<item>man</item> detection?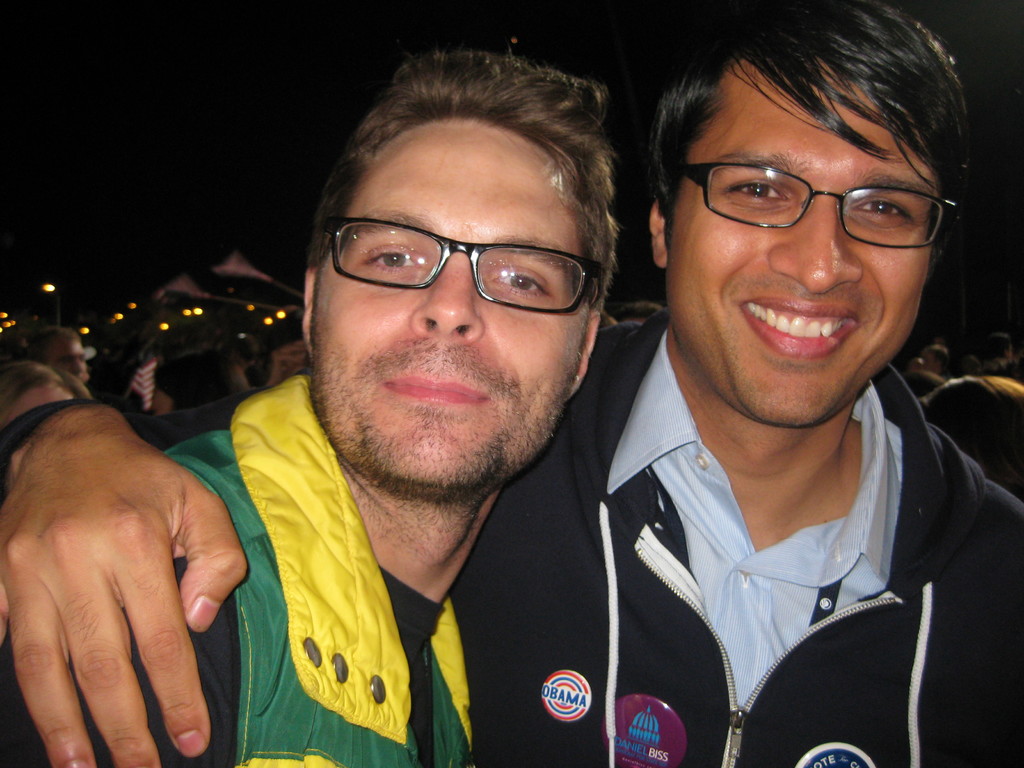
33:325:86:380
